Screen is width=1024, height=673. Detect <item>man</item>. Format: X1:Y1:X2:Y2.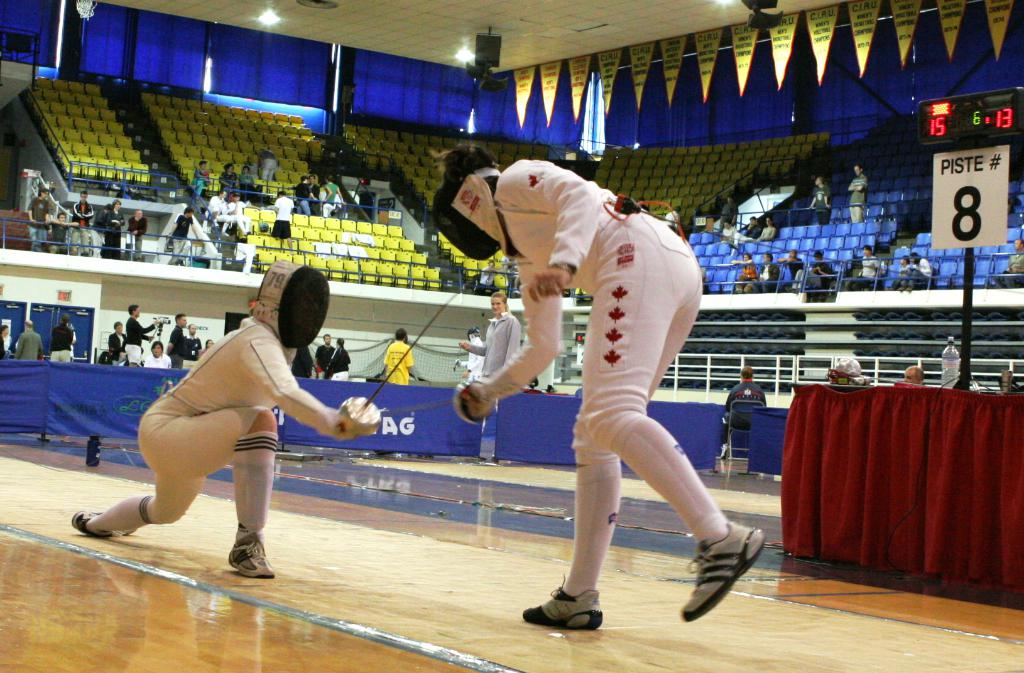
123:303:158:365.
